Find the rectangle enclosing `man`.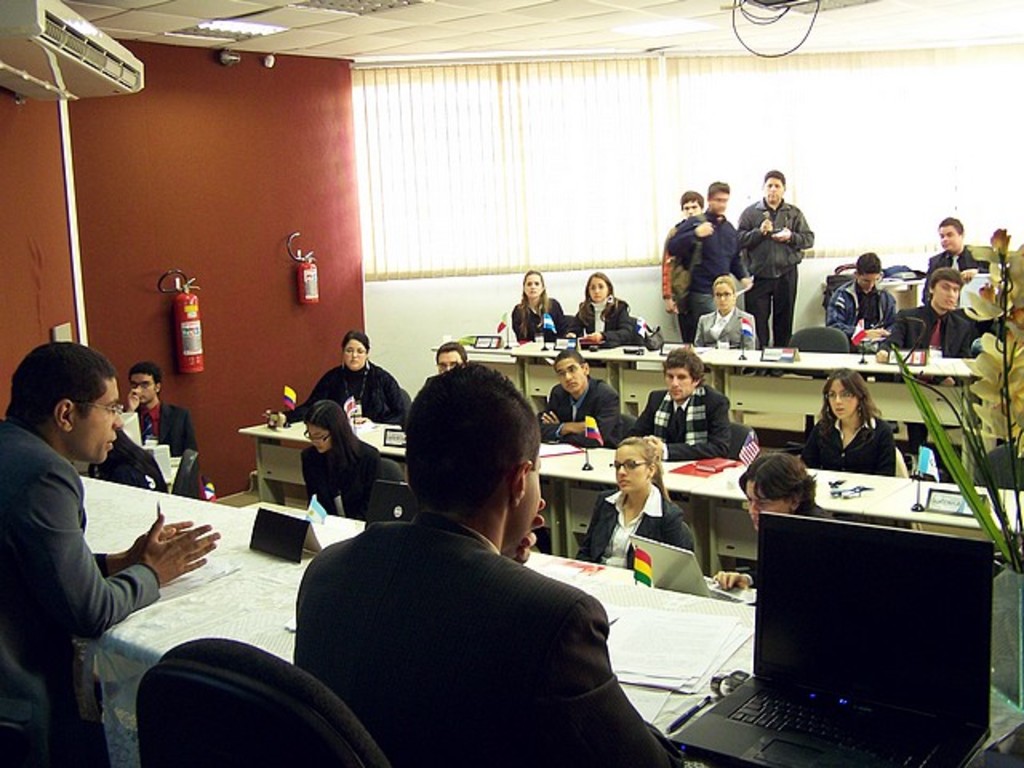
bbox=(437, 339, 461, 373).
